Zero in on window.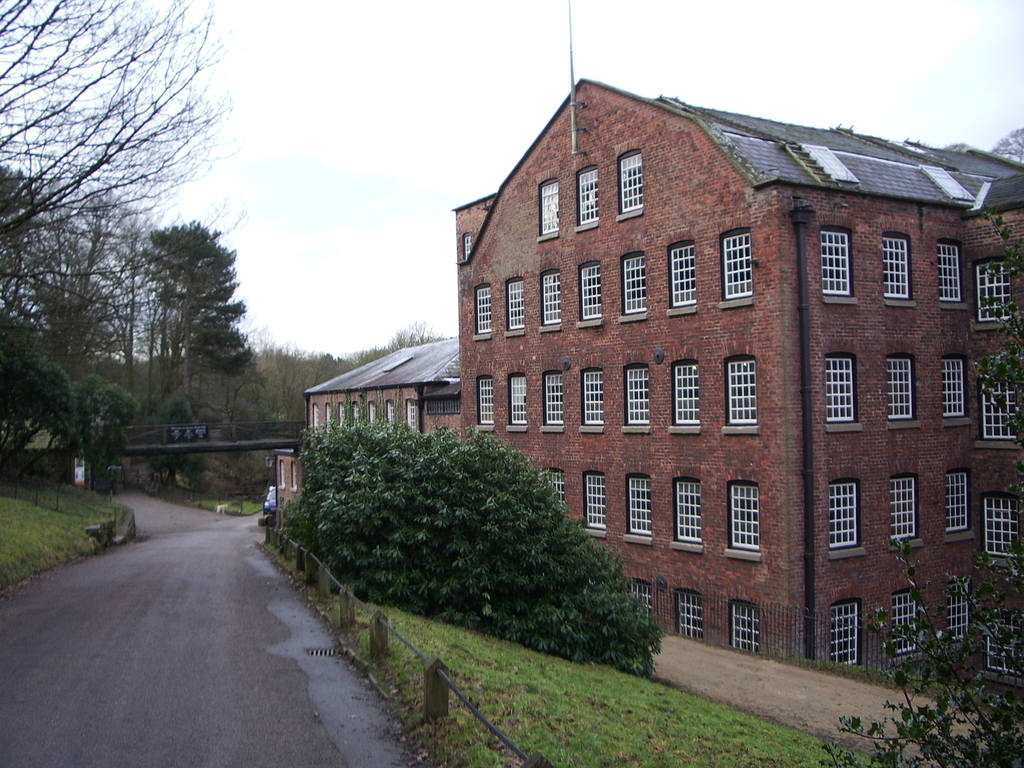
Zeroed in: detection(505, 275, 524, 336).
